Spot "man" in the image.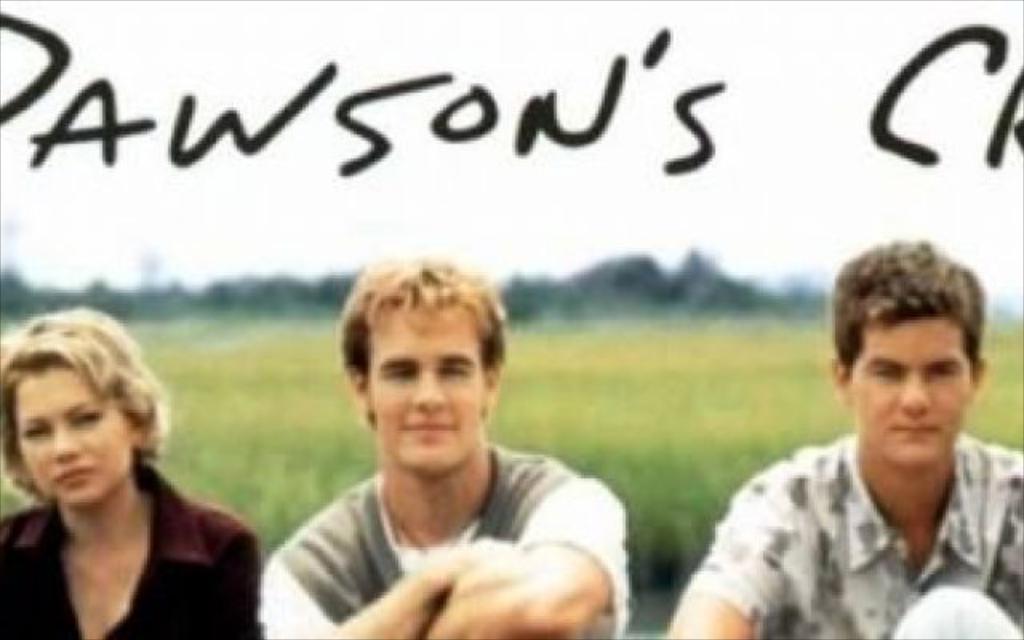
"man" found at locate(253, 258, 622, 638).
